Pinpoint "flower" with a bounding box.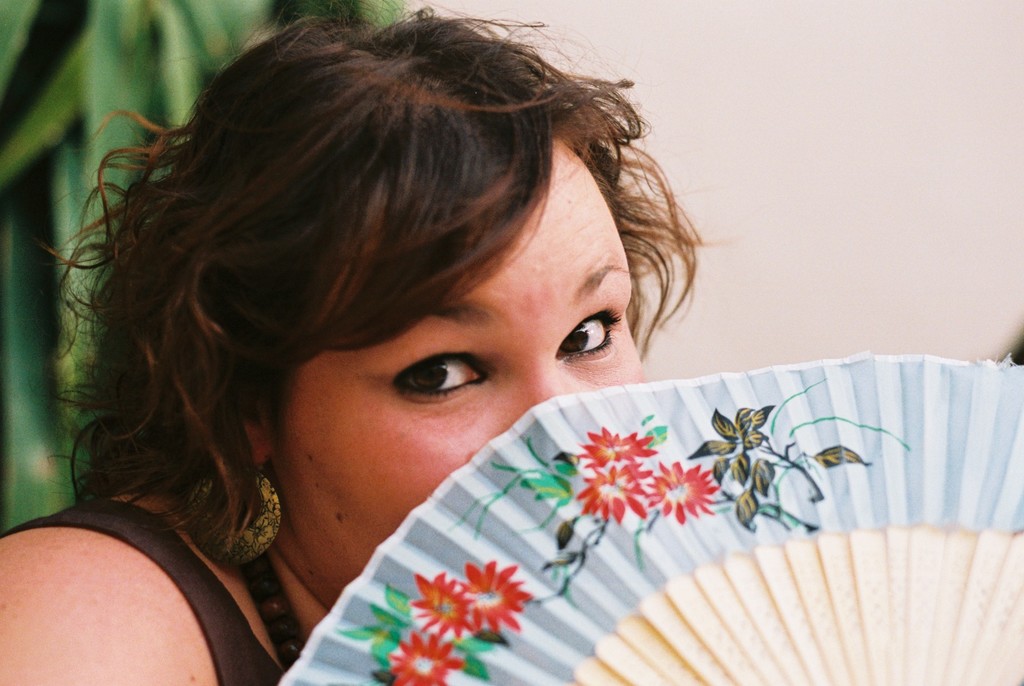
BBox(460, 561, 543, 632).
